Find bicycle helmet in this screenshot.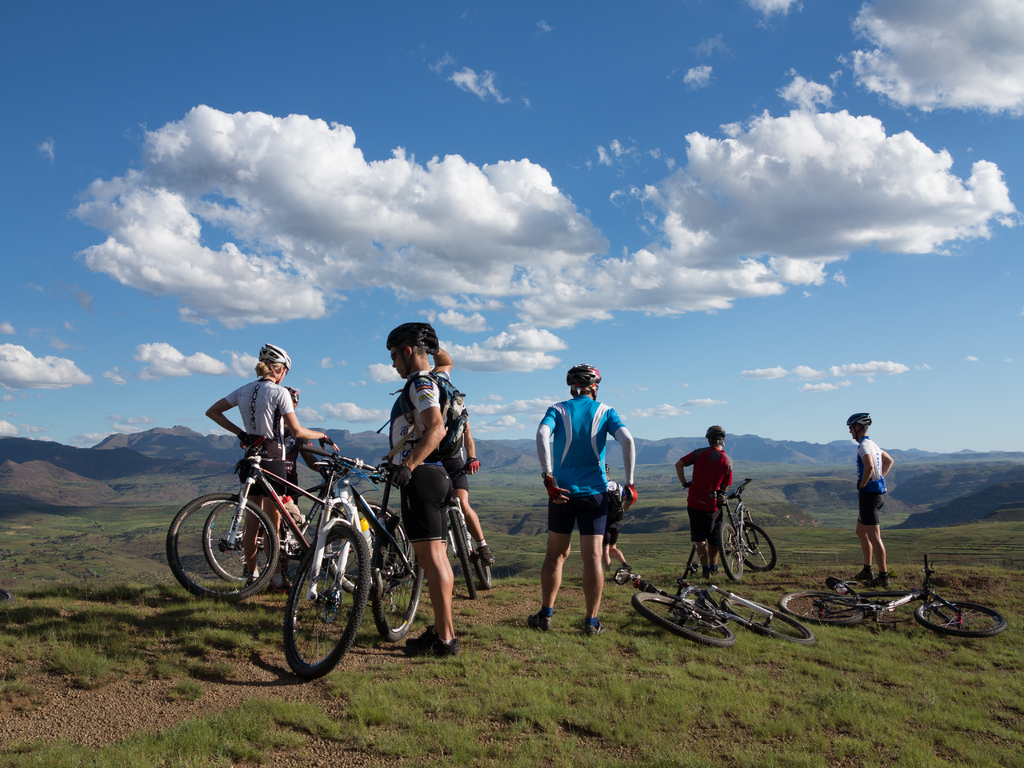
The bounding box for bicycle helmet is 570:362:602:390.
